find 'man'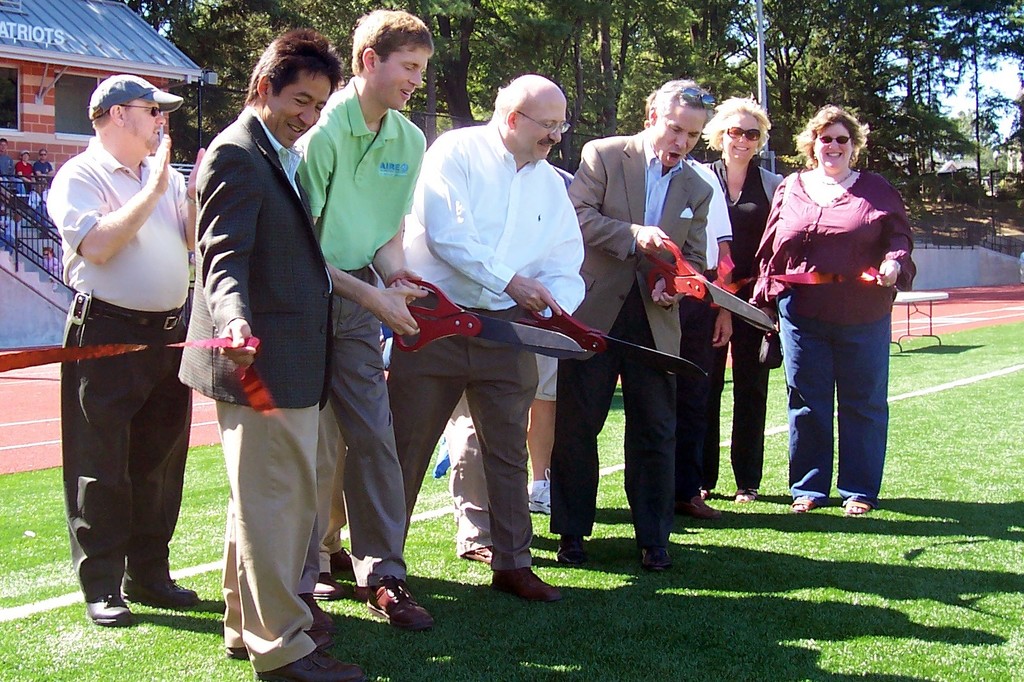
[x1=176, y1=25, x2=365, y2=681]
